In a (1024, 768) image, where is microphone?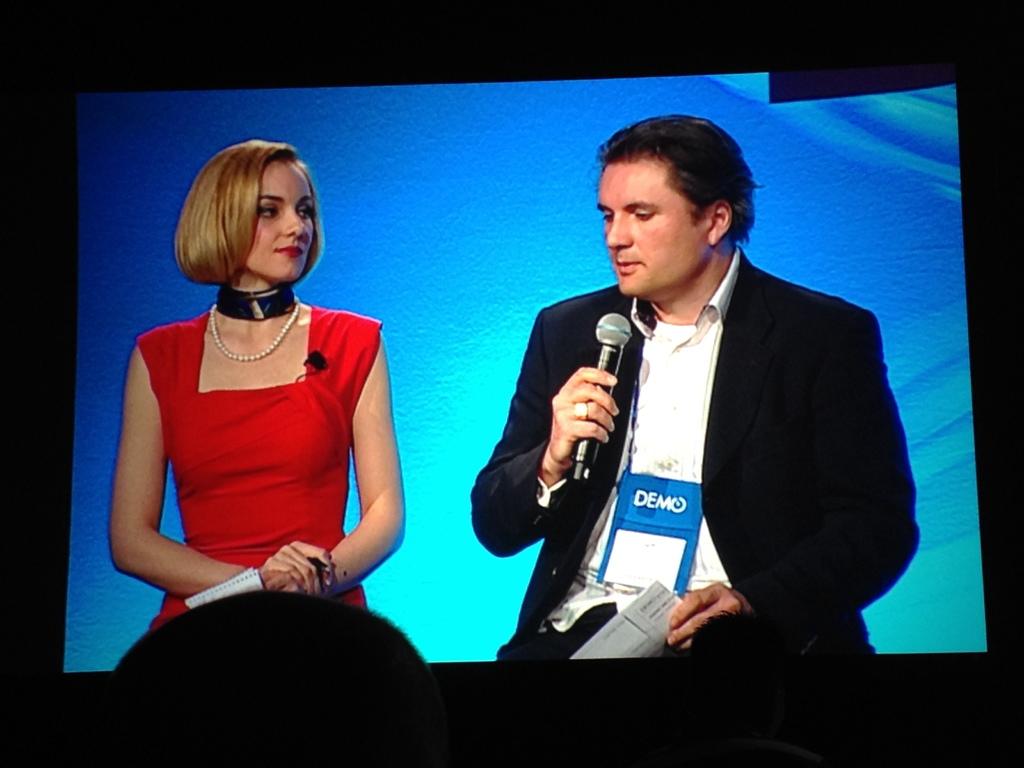
locate(570, 312, 636, 481).
